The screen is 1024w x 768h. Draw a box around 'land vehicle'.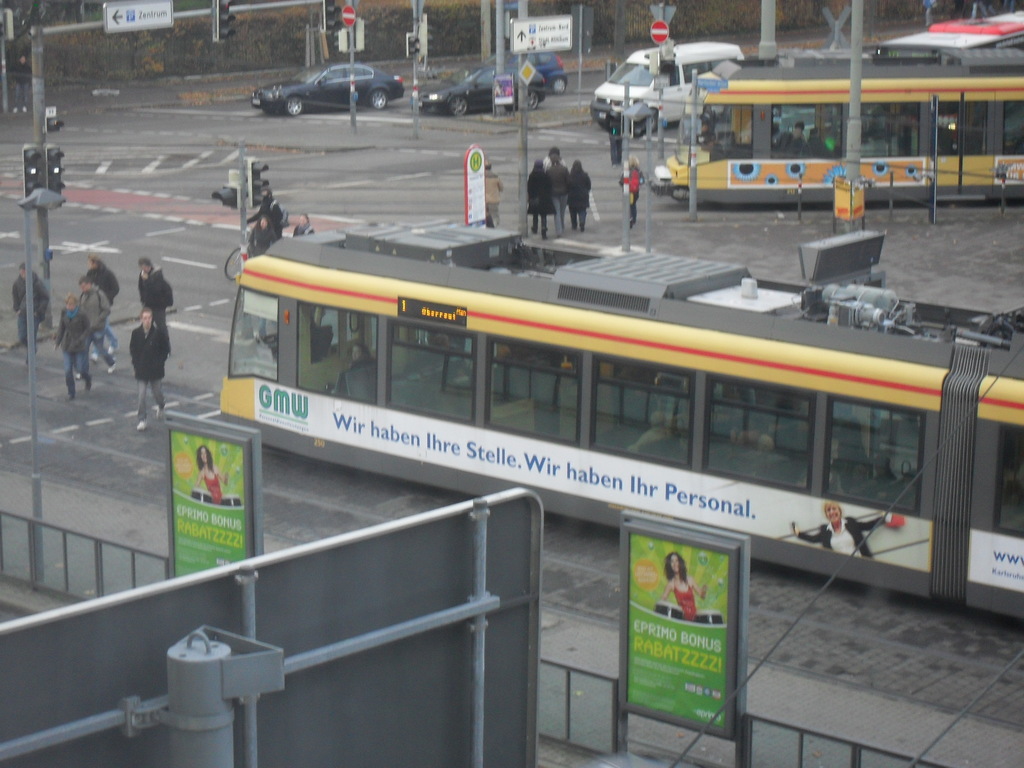
x1=594, y1=43, x2=745, y2=130.
